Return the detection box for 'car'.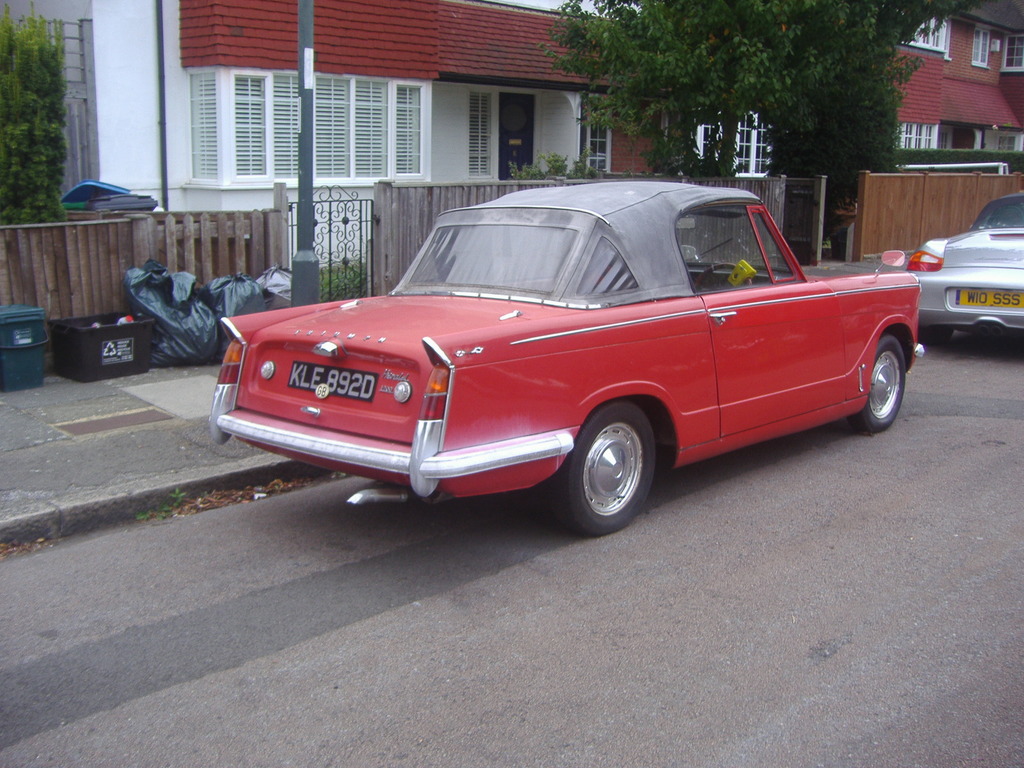
Rect(191, 180, 947, 541).
